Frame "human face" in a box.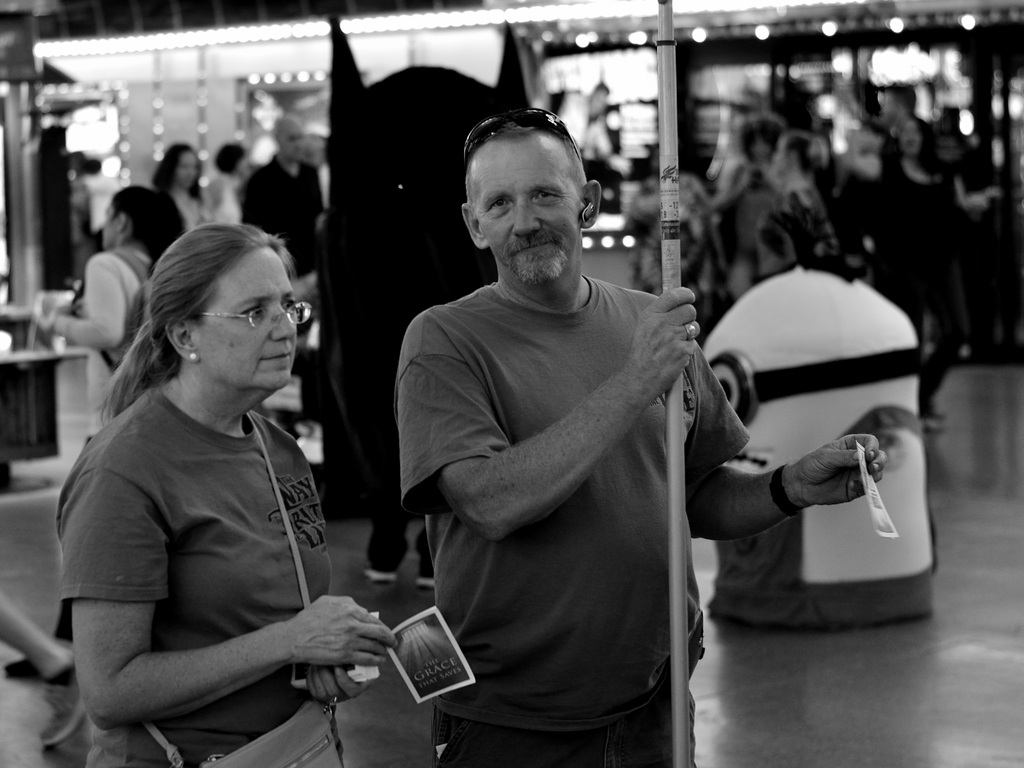
pyautogui.locateOnScreen(476, 147, 577, 274).
